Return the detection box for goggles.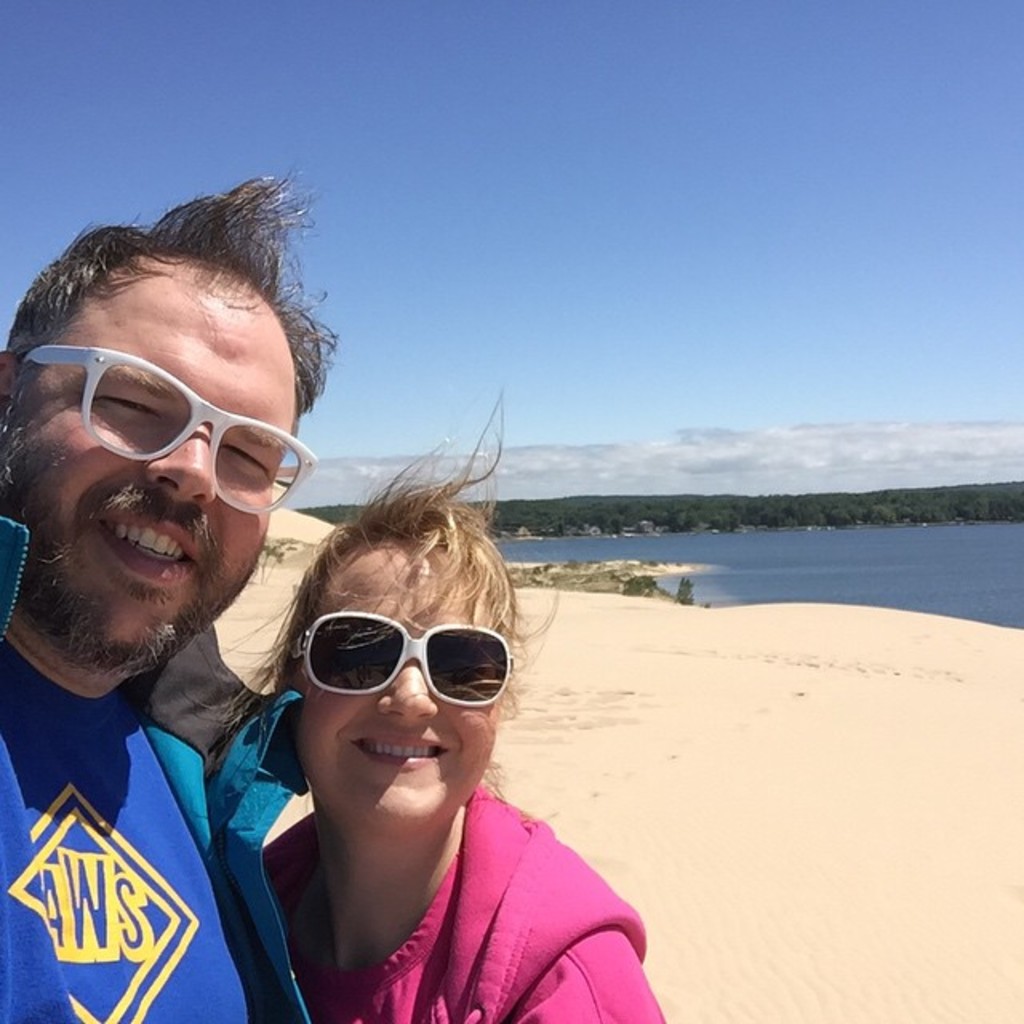
crop(30, 333, 320, 522).
